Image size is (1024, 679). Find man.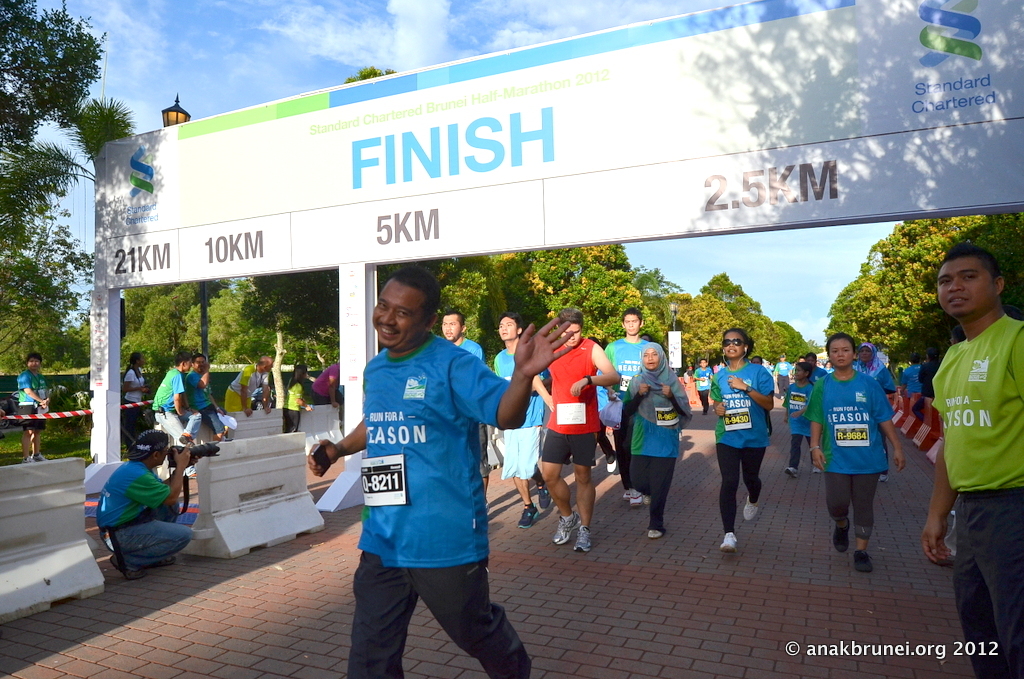
detection(596, 304, 663, 507).
